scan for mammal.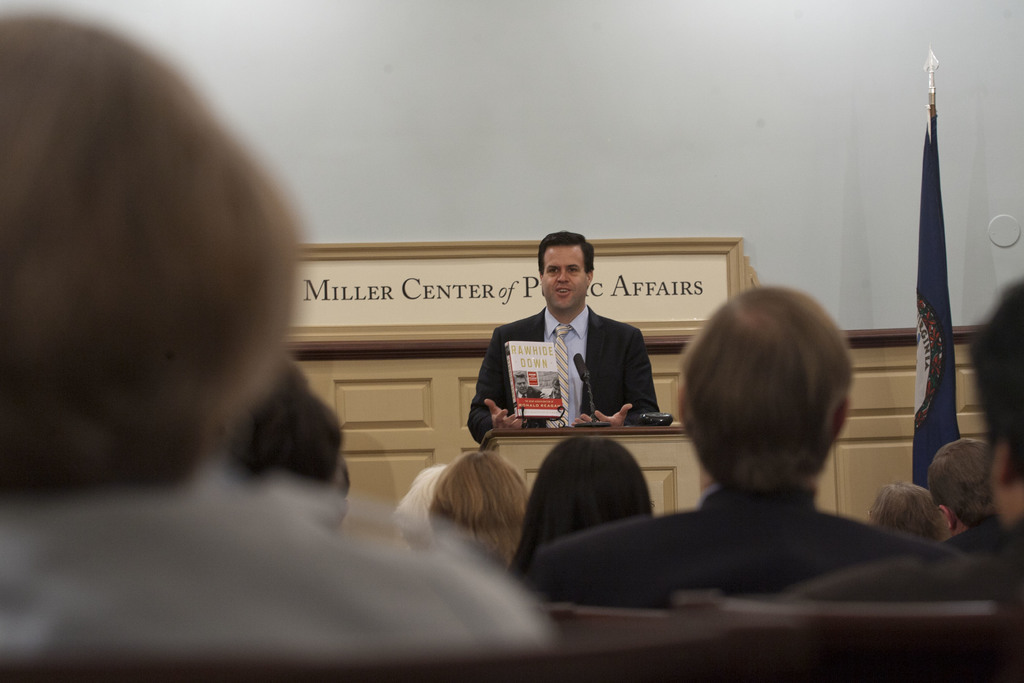
Scan result: BBox(218, 346, 344, 504).
